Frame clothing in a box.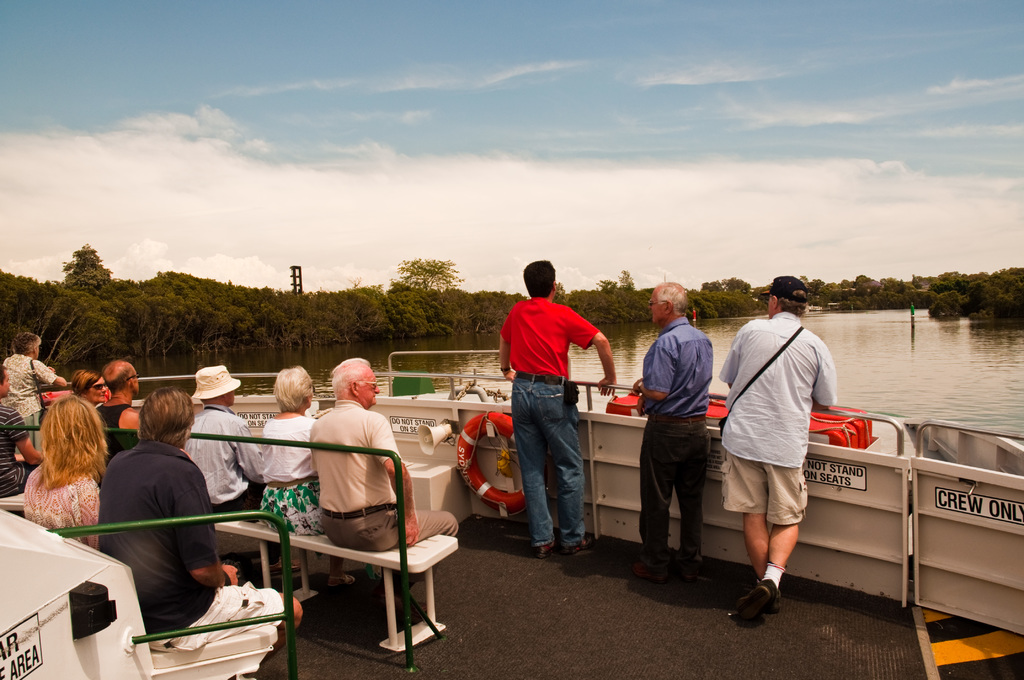
<region>99, 439, 285, 654</region>.
